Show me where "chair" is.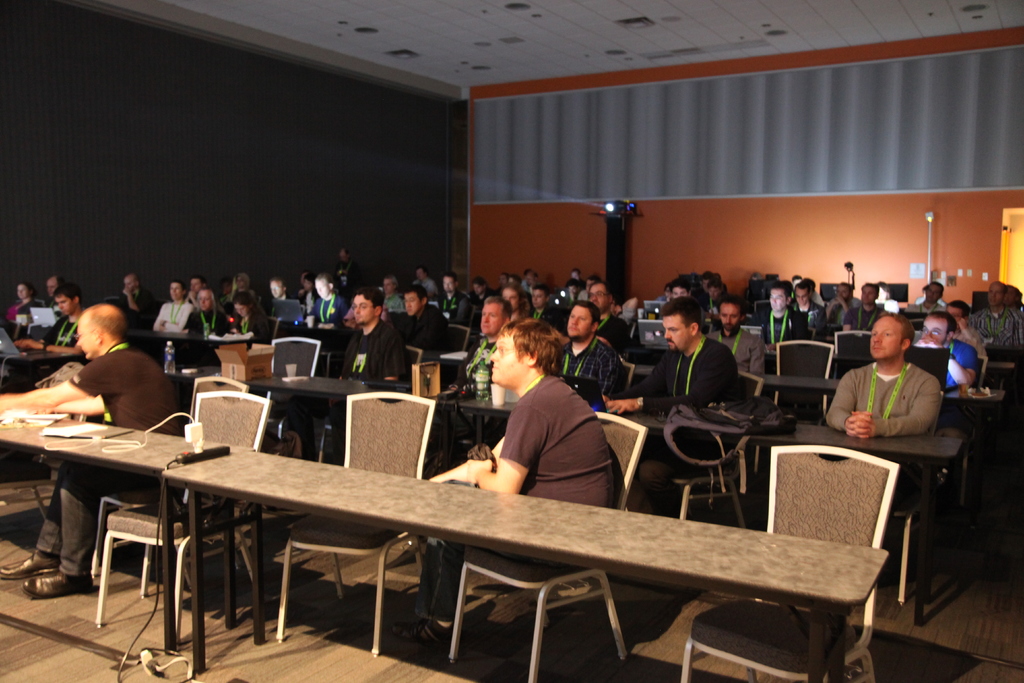
"chair" is at [x1=662, y1=378, x2=771, y2=527].
